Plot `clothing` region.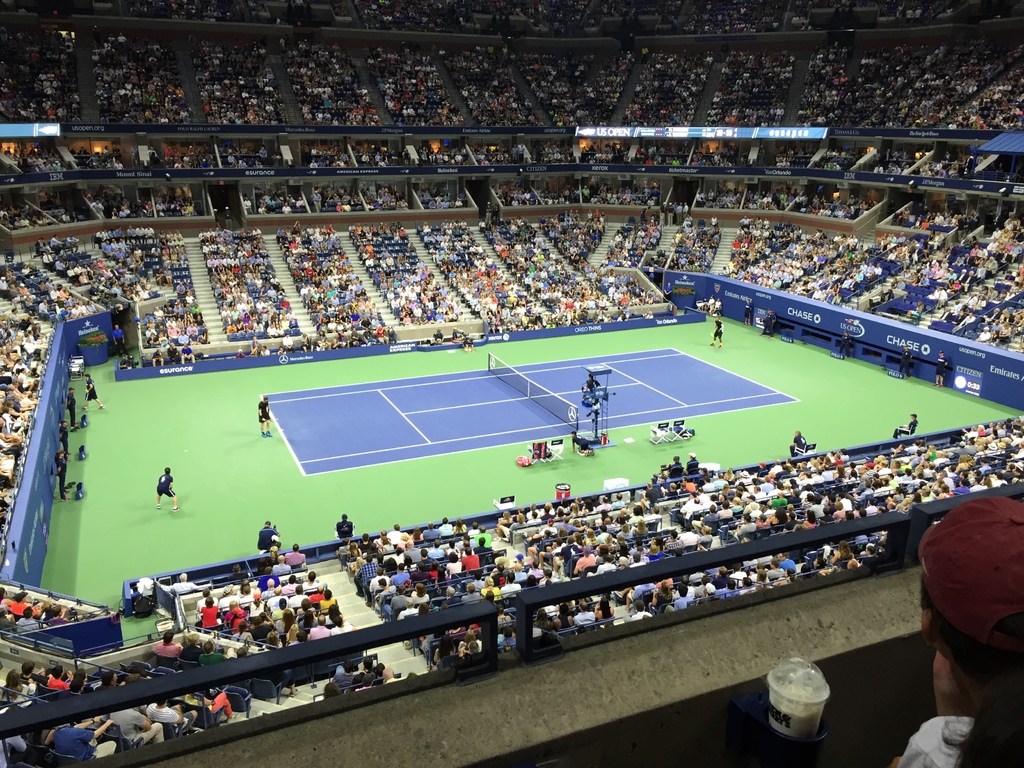
Plotted at Rect(57, 458, 66, 498).
